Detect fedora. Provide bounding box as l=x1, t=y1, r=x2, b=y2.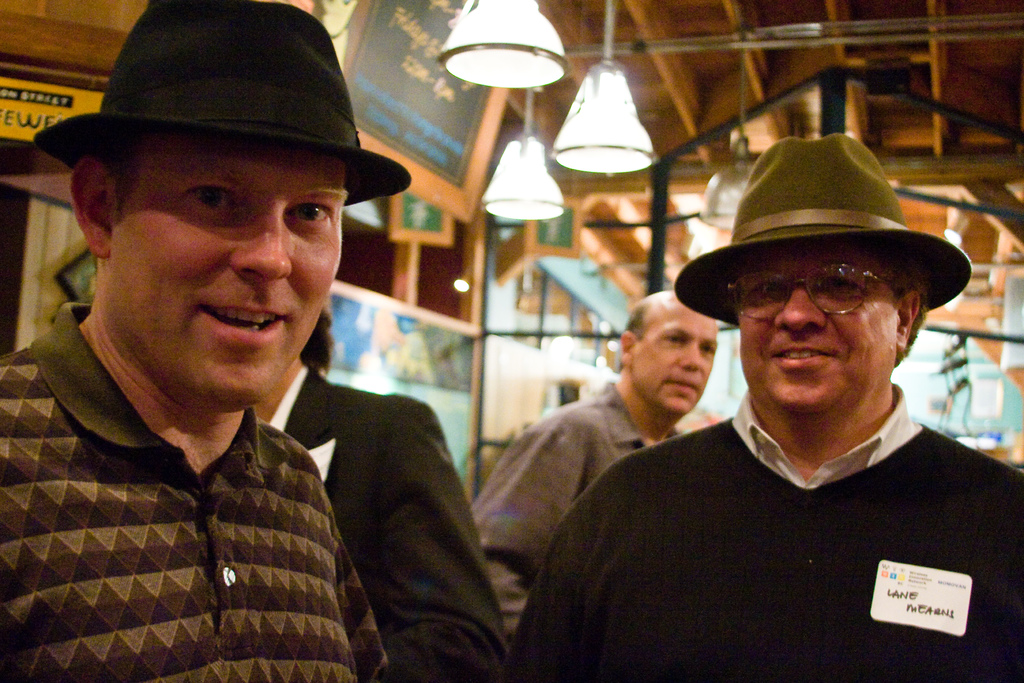
l=36, t=1, r=410, b=204.
